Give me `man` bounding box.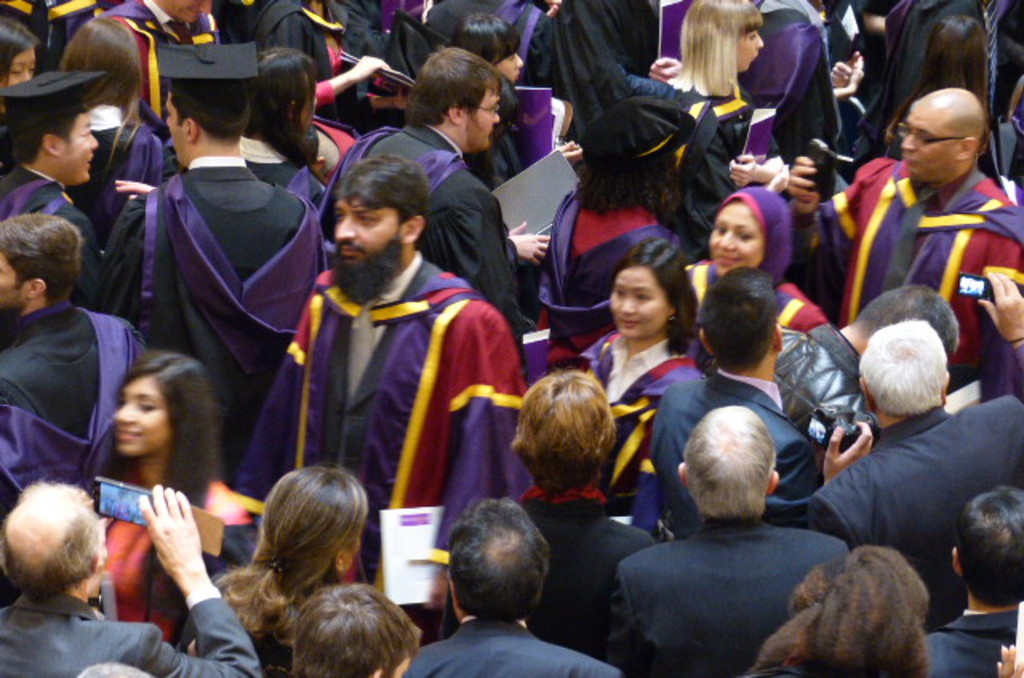
select_region(251, 155, 518, 596).
